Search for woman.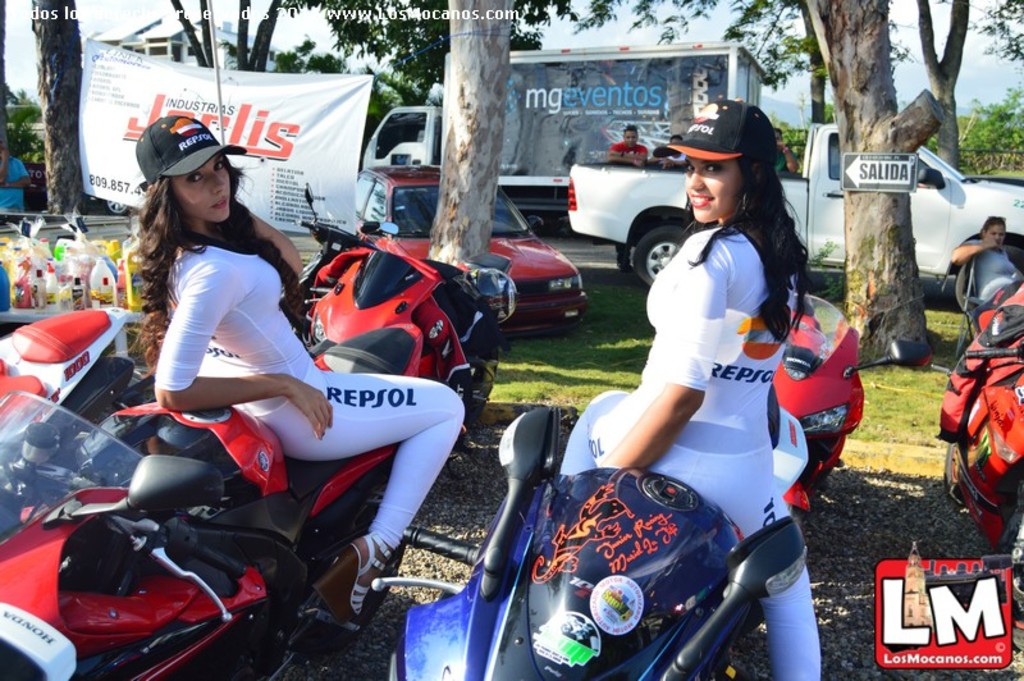
Found at {"left": 570, "top": 119, "right": 829, "bottom": 644}.
